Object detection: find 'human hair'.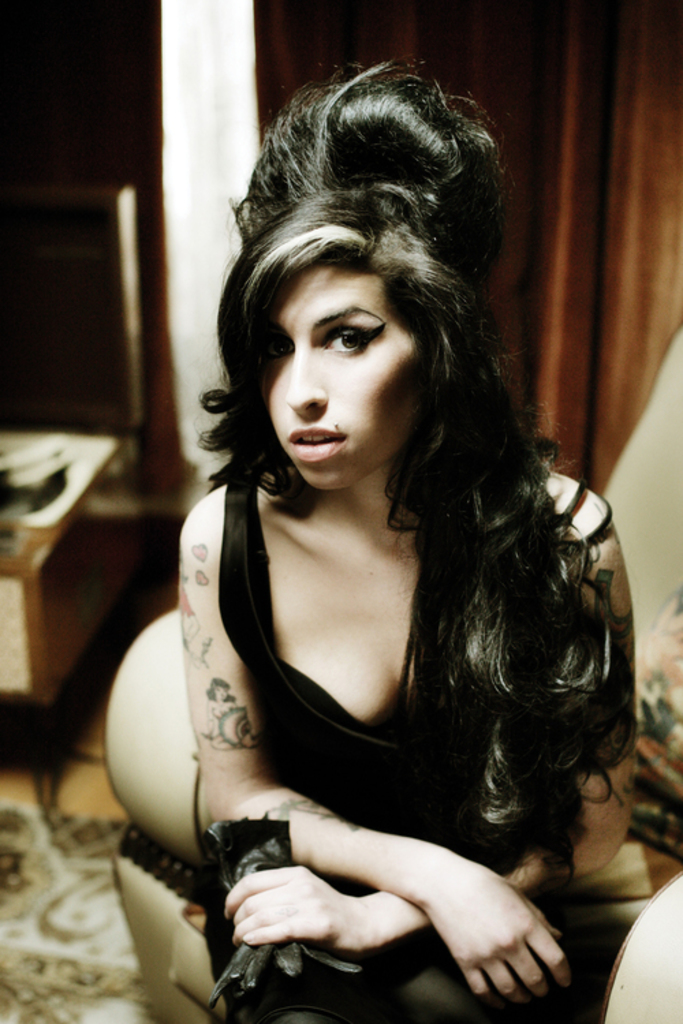
[189, 85, 602, 845].
